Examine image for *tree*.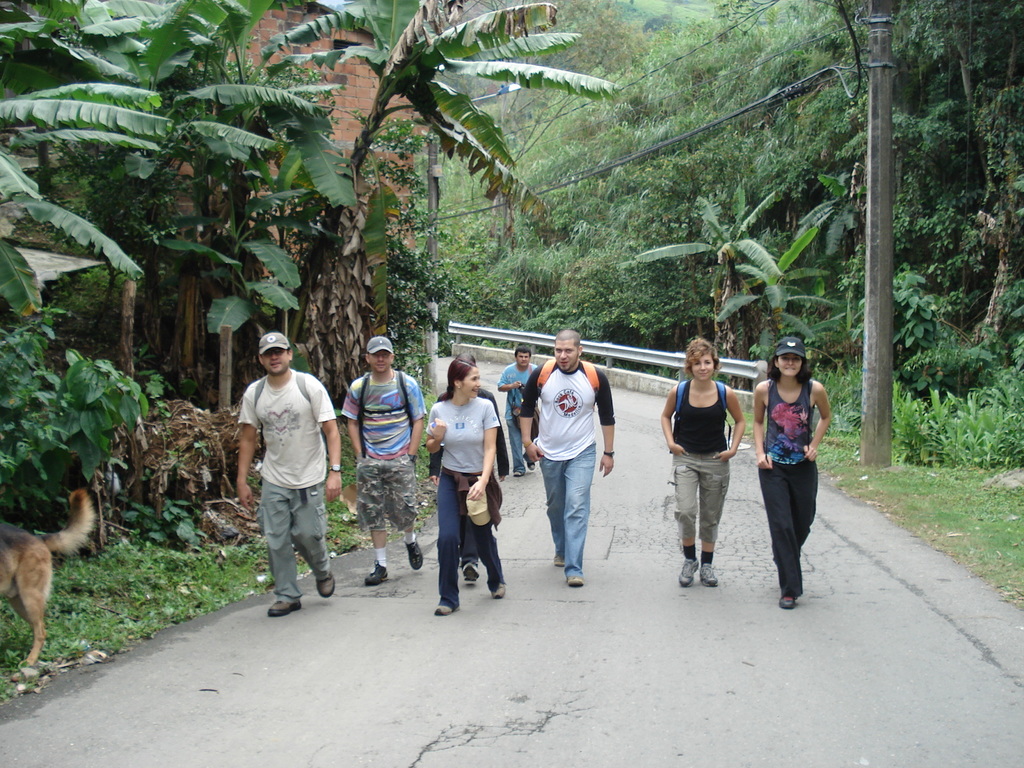
Examination result: region(258, 0, 605, 312).
